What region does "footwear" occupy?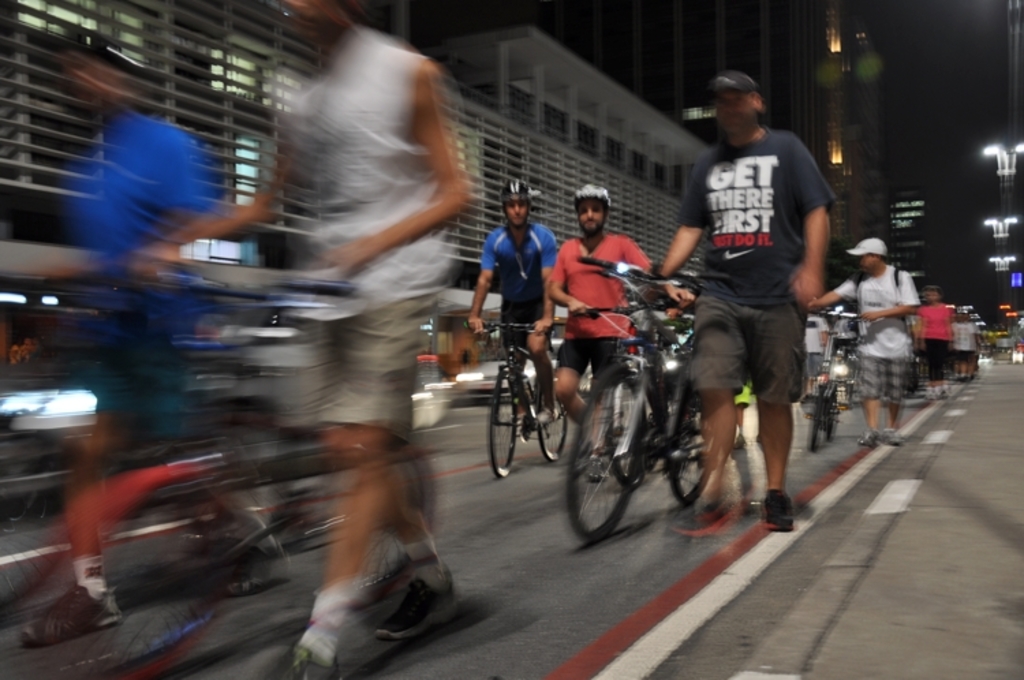
crop(374, 564, 461, 643).
